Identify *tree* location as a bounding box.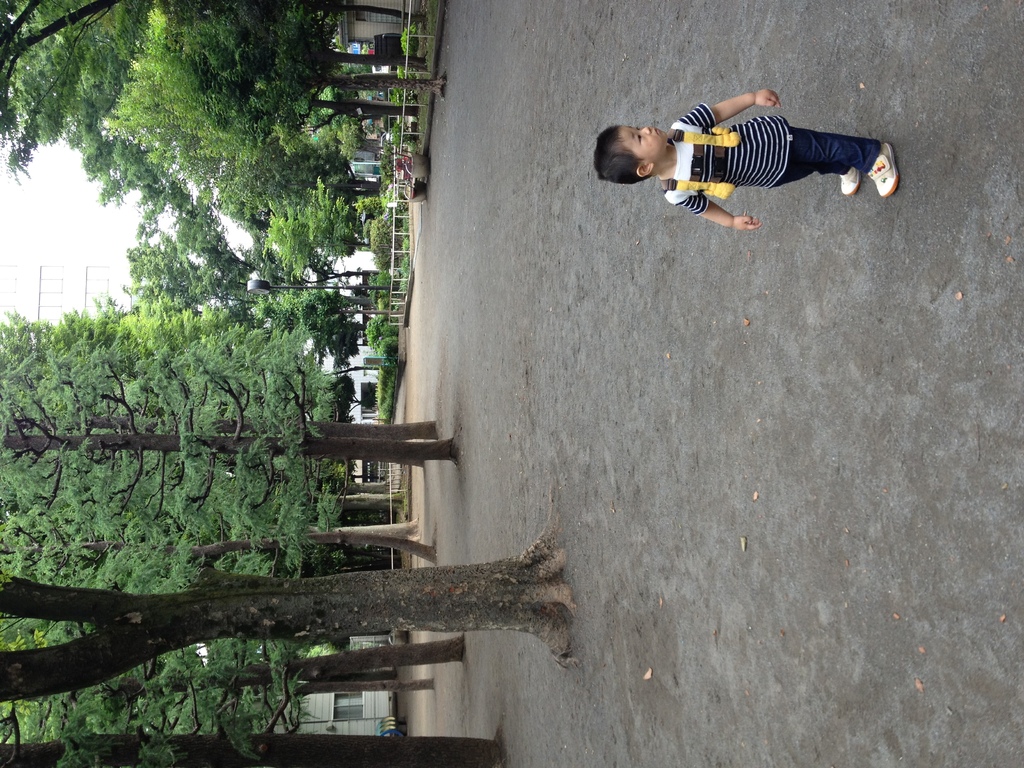
x1=322 y1=360 x2=383 y2=419.
